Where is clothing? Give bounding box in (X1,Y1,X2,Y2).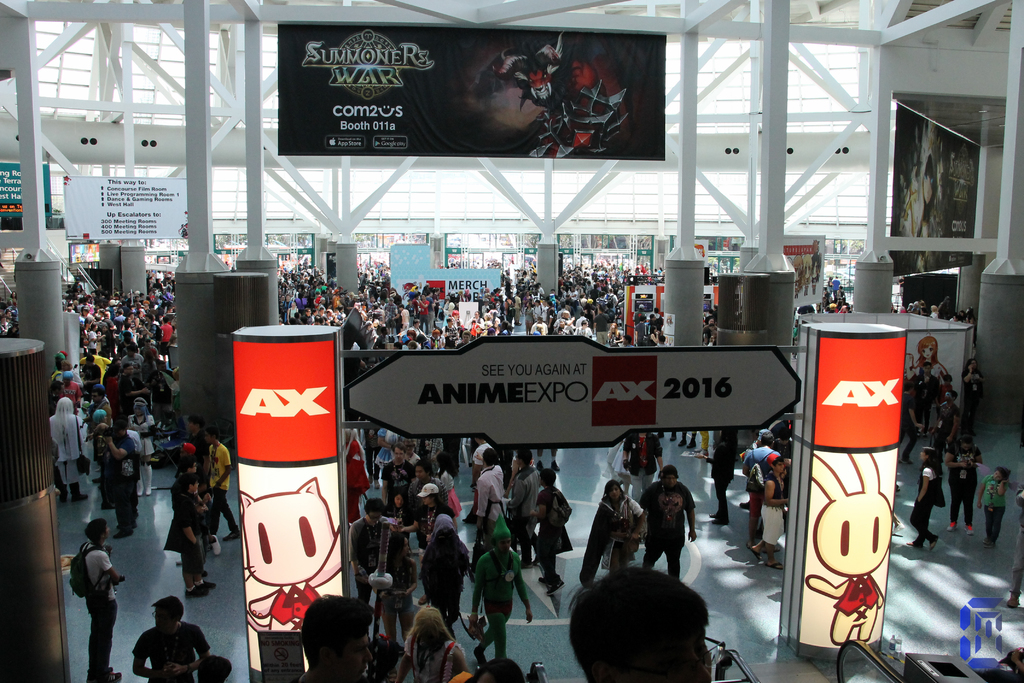
(76,545,120,682).
